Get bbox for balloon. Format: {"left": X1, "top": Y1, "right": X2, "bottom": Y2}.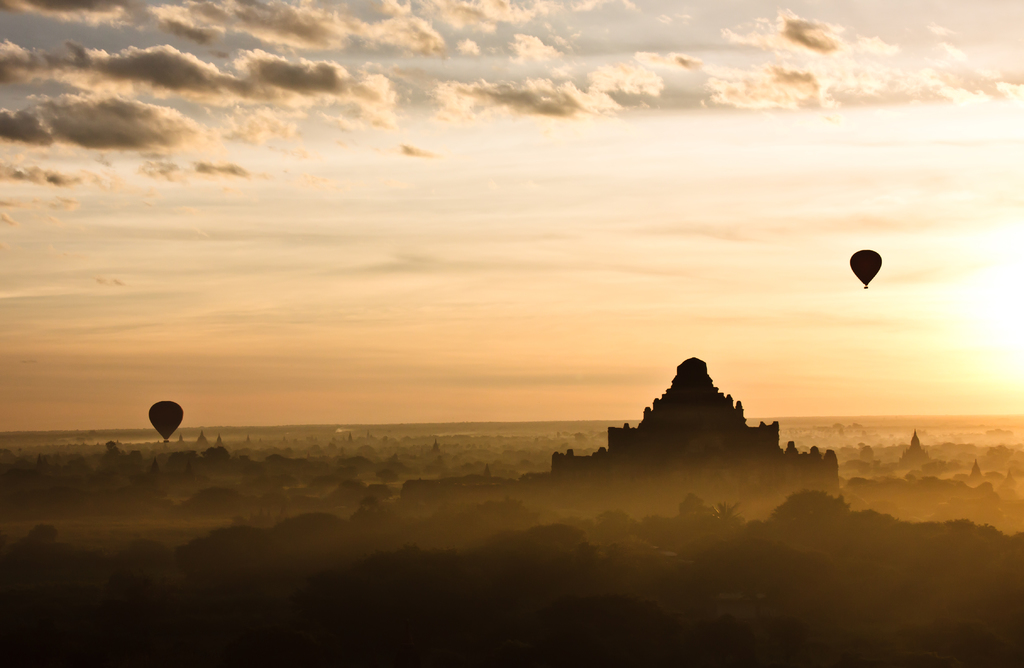
{"left": 850, "top": 250, "right": 881, "bottom": 286}.
